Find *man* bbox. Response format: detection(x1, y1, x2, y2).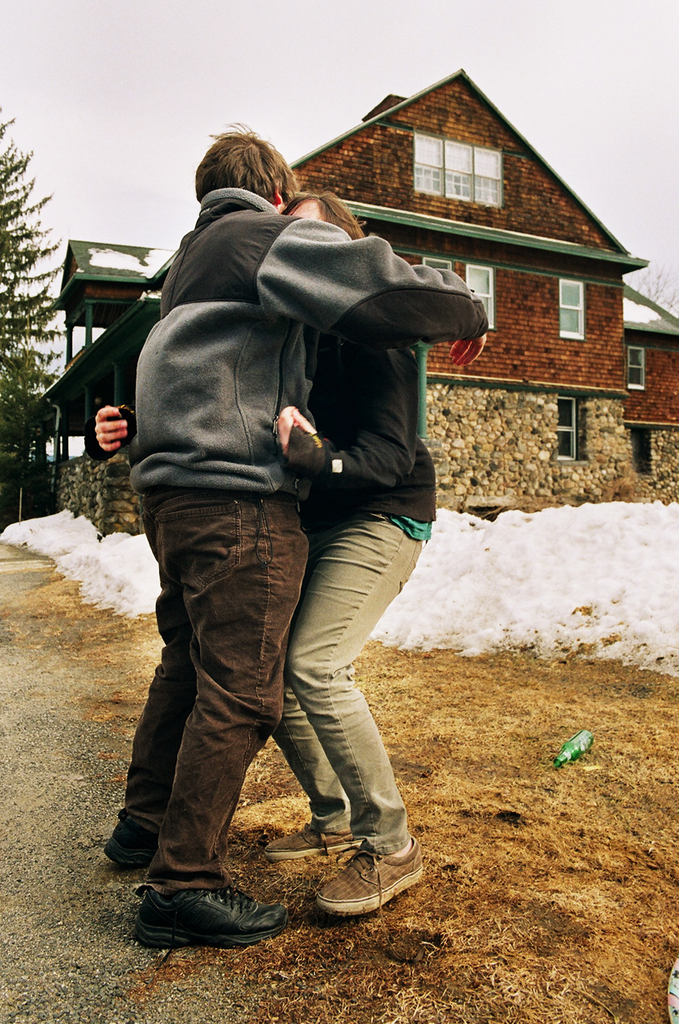
detection(72, 118, 305, 972).
